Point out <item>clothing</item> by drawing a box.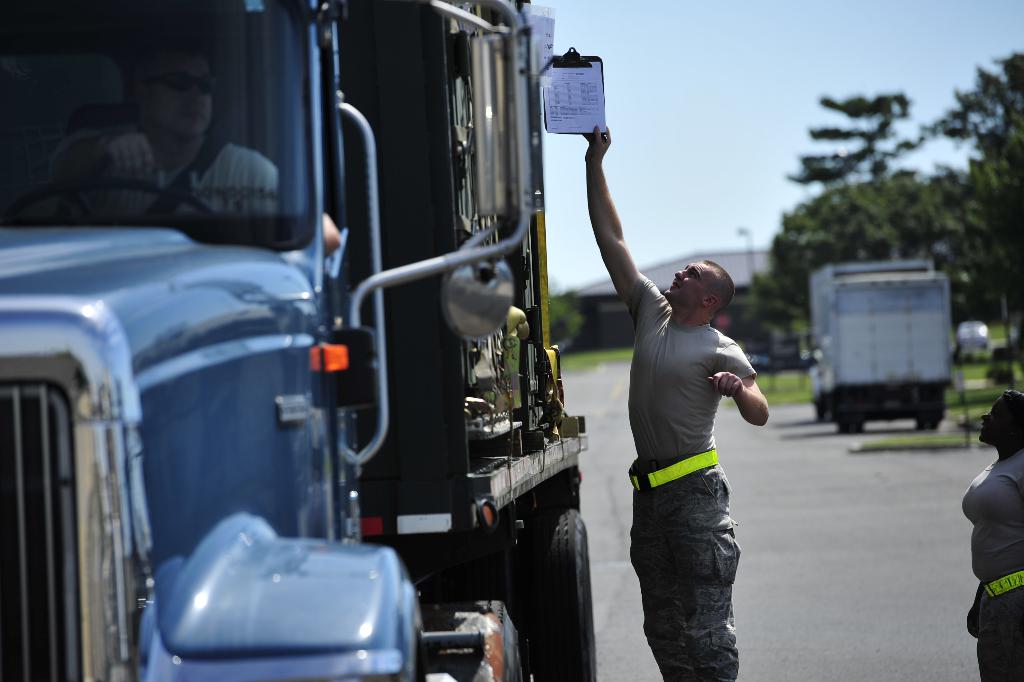
(x1=44, y1=126, x2=277, y2=214).
